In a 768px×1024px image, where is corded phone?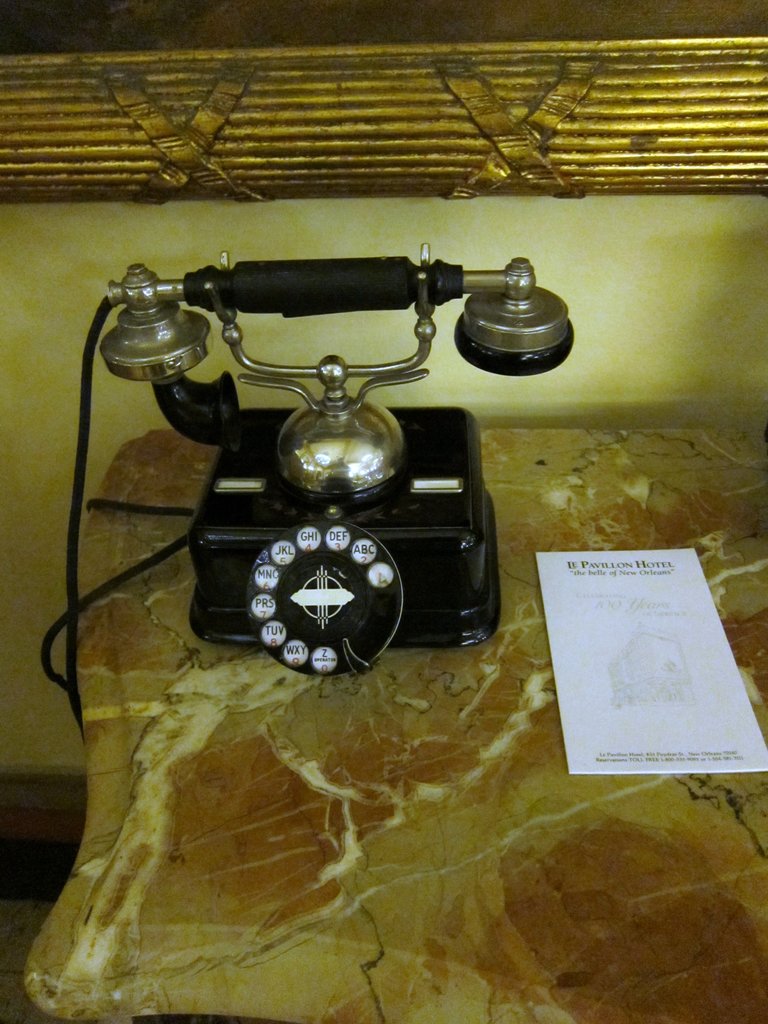
locate(65, 198, 560, 739).
